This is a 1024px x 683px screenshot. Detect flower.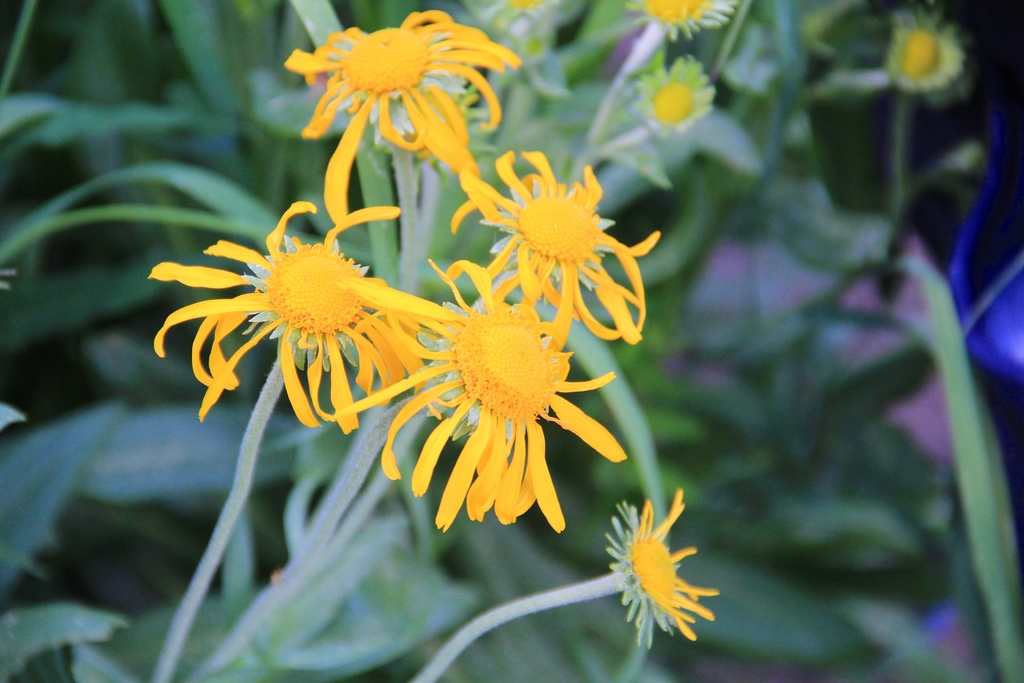
bbox=(889, 10, 969, 94).
